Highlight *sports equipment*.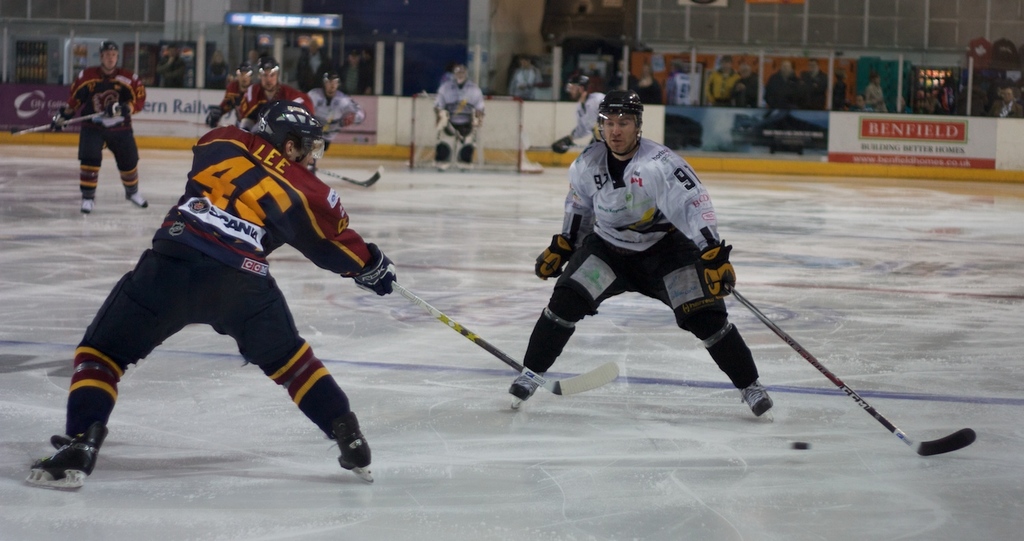
Highlighted region: [453, 124, 479, 171].
